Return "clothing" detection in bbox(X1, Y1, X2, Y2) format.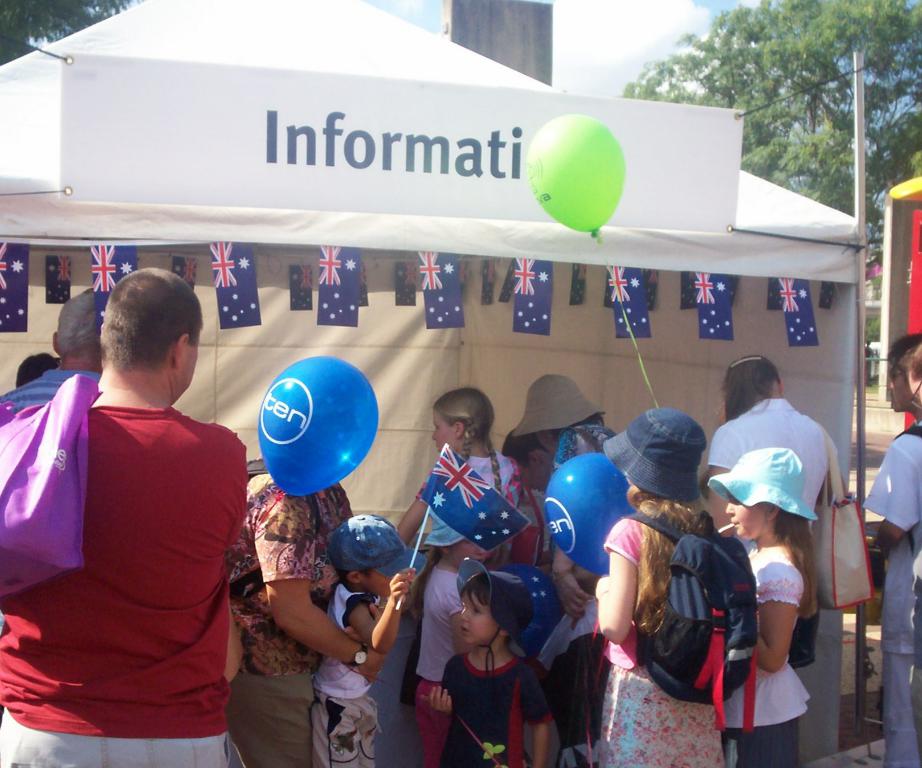
bbox(859, 423, 921, 767).
